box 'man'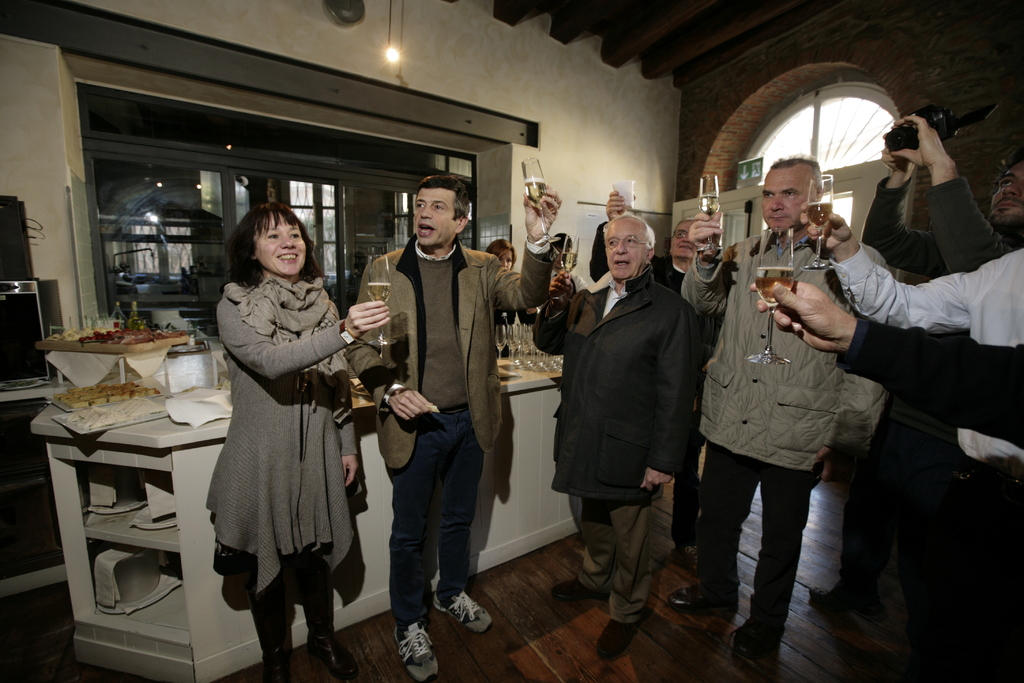
[left=660, top=150, right=890, bottom=675]
